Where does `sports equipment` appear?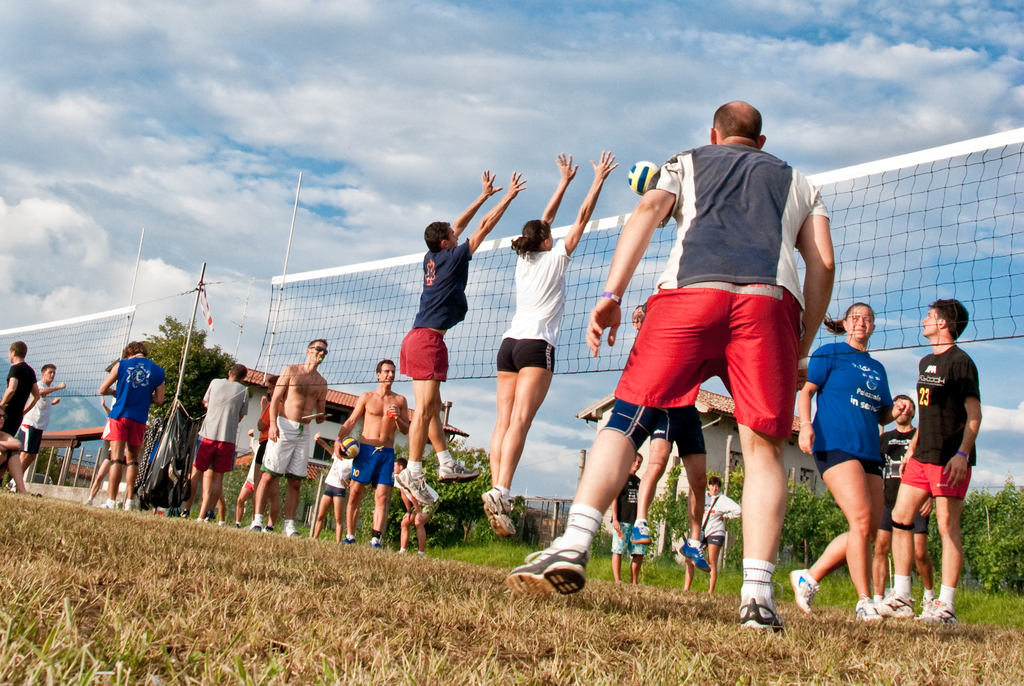
Appears at (853, 592, 888, 626).
